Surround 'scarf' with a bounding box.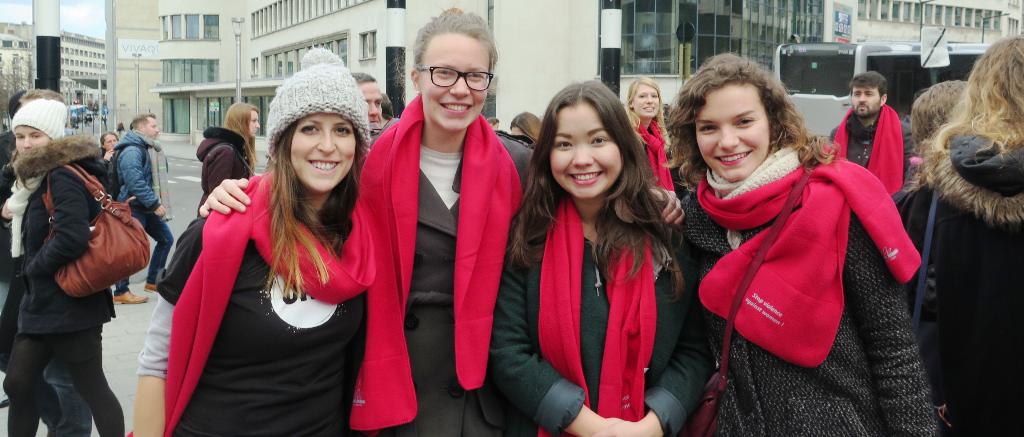
[left=632, top=116, right=676, bottom=193].
